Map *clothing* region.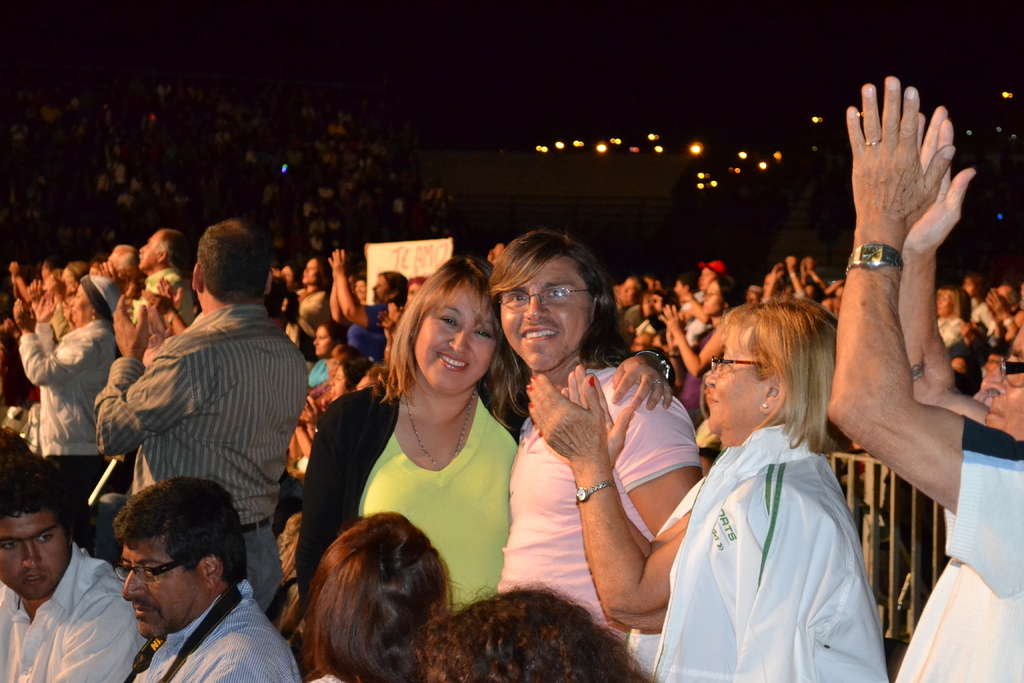
Mapped to region(93, 304, 311, 618).
